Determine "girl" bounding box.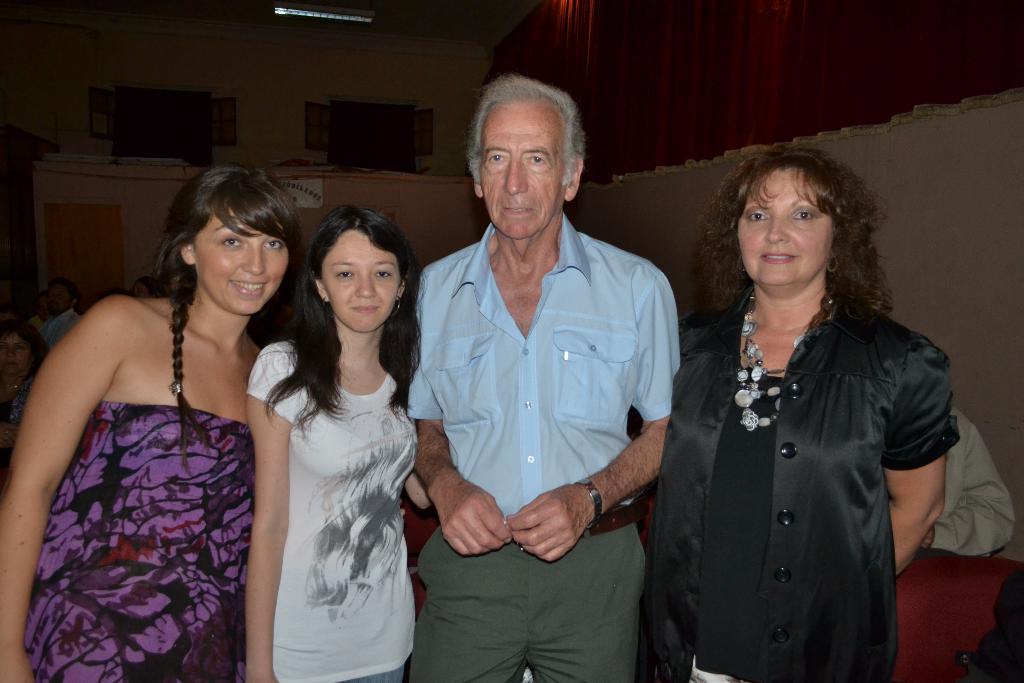
Determined: 674, 140, 944, 682.
